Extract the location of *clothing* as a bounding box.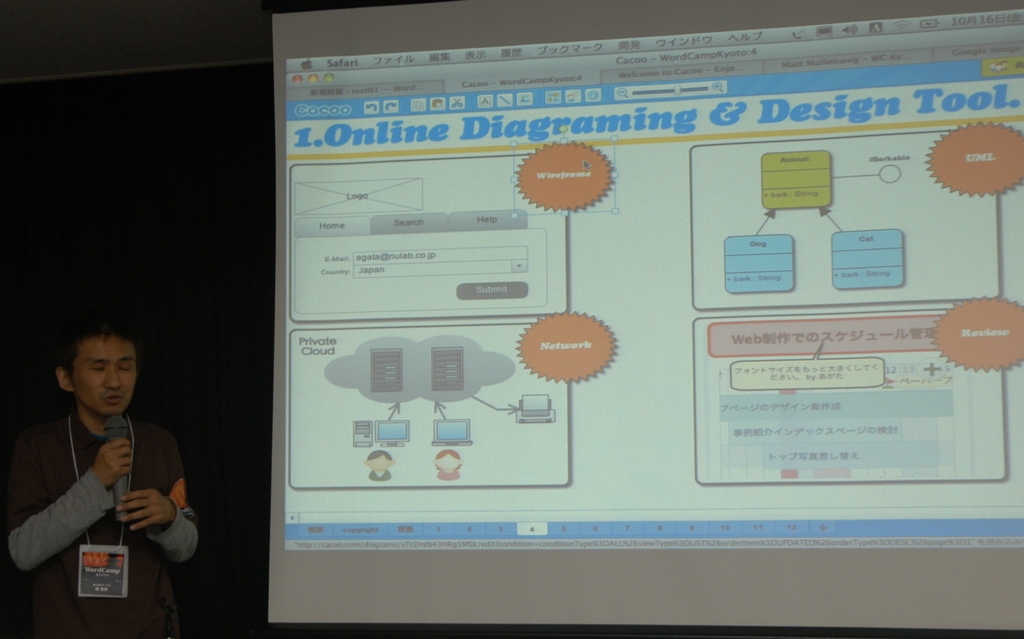
x1=7, y1=405, x2=197, y2=638.
